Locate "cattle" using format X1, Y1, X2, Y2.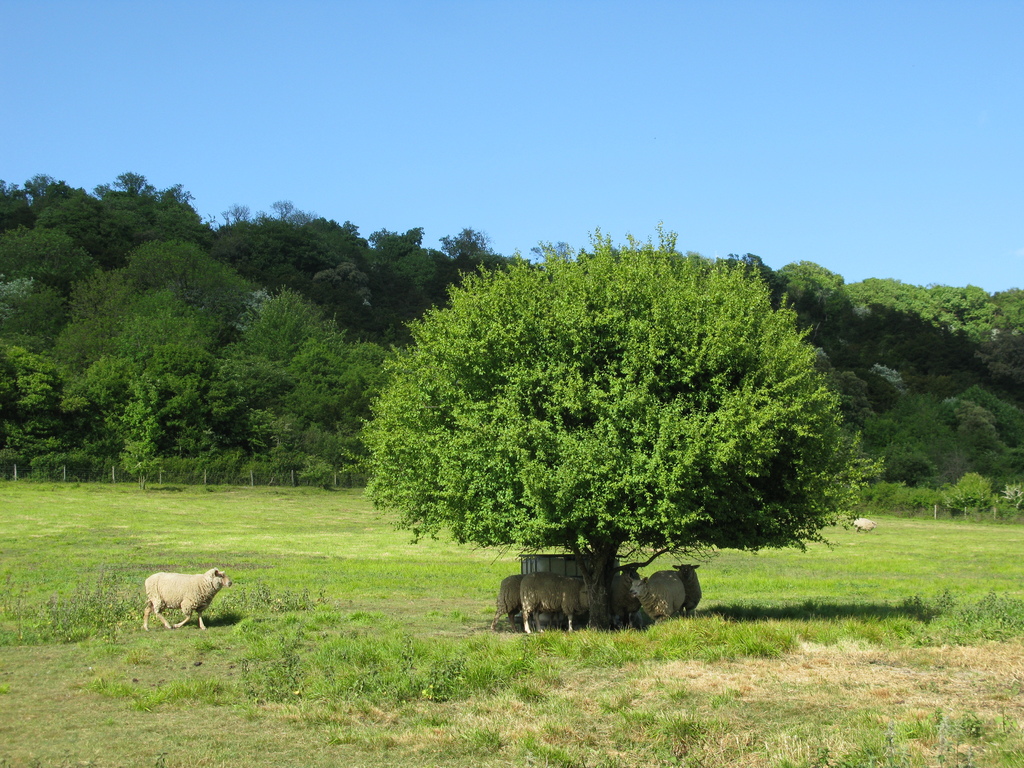
847, 517, 874, 537.
